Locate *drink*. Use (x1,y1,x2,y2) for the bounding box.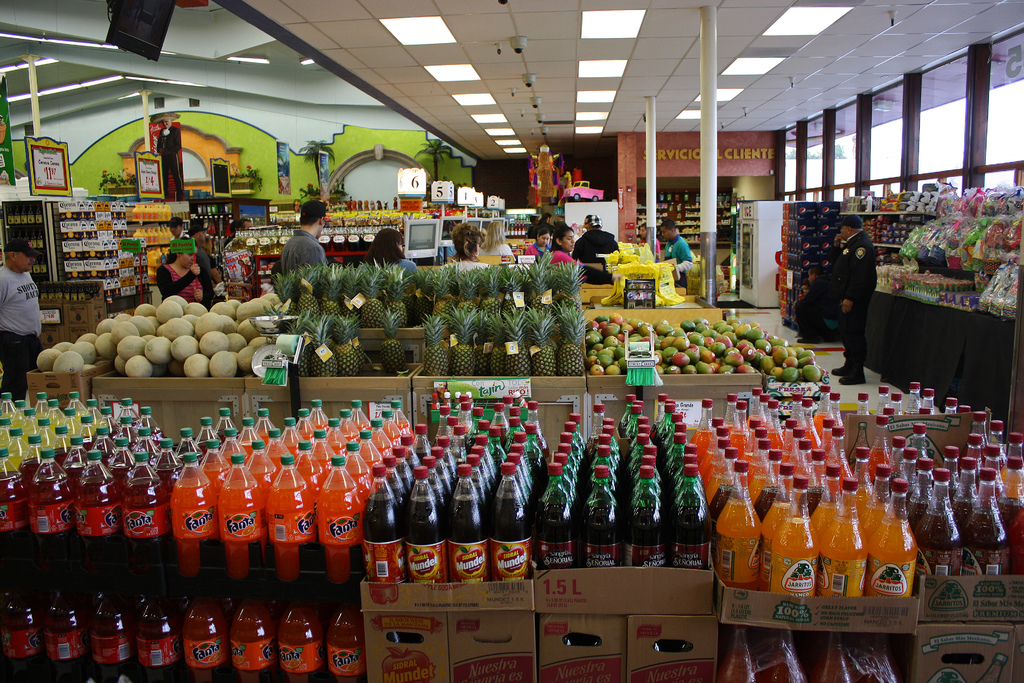
(237,420,256,457).
